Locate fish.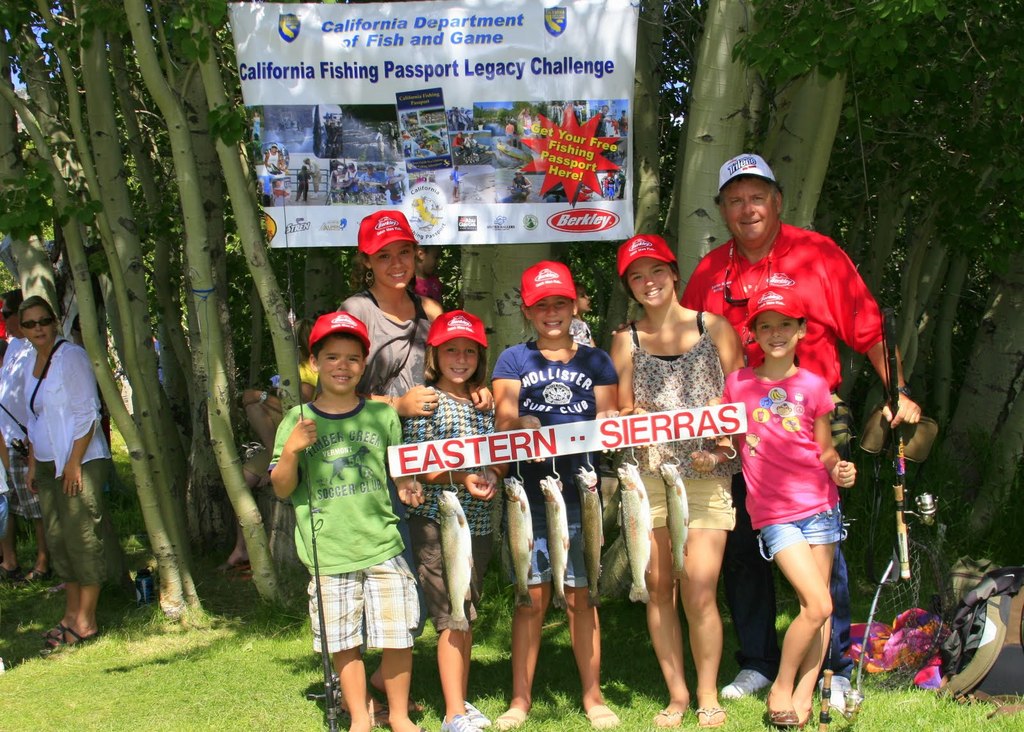
Bounding box: (x1=618, y1=459, x2=655, y2=601).
